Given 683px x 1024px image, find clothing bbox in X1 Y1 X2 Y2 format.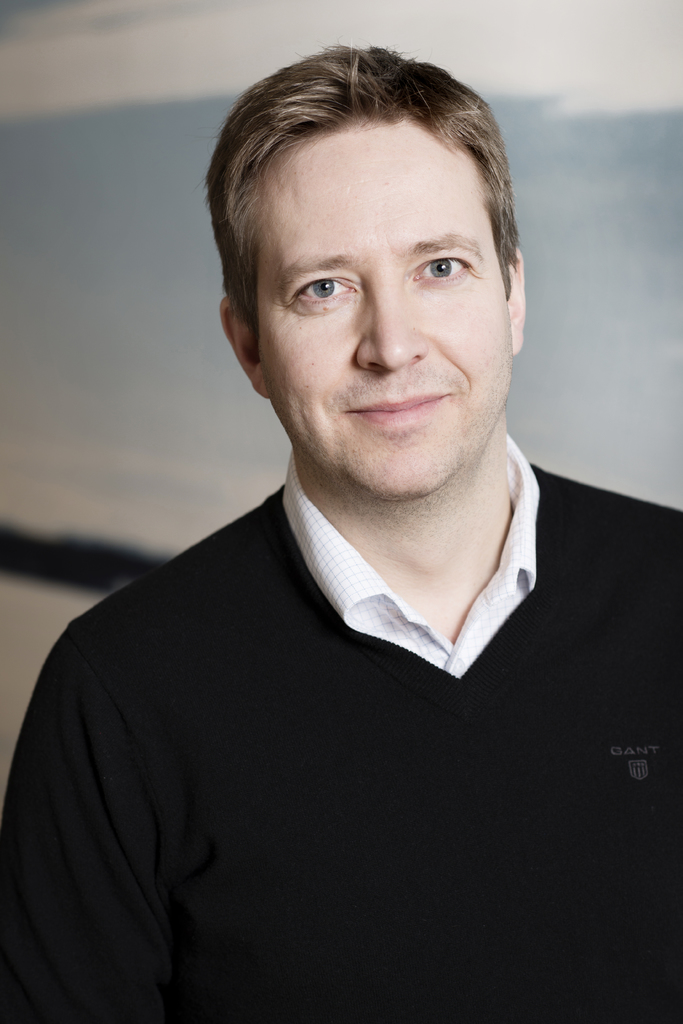
26 353 612 1008.
